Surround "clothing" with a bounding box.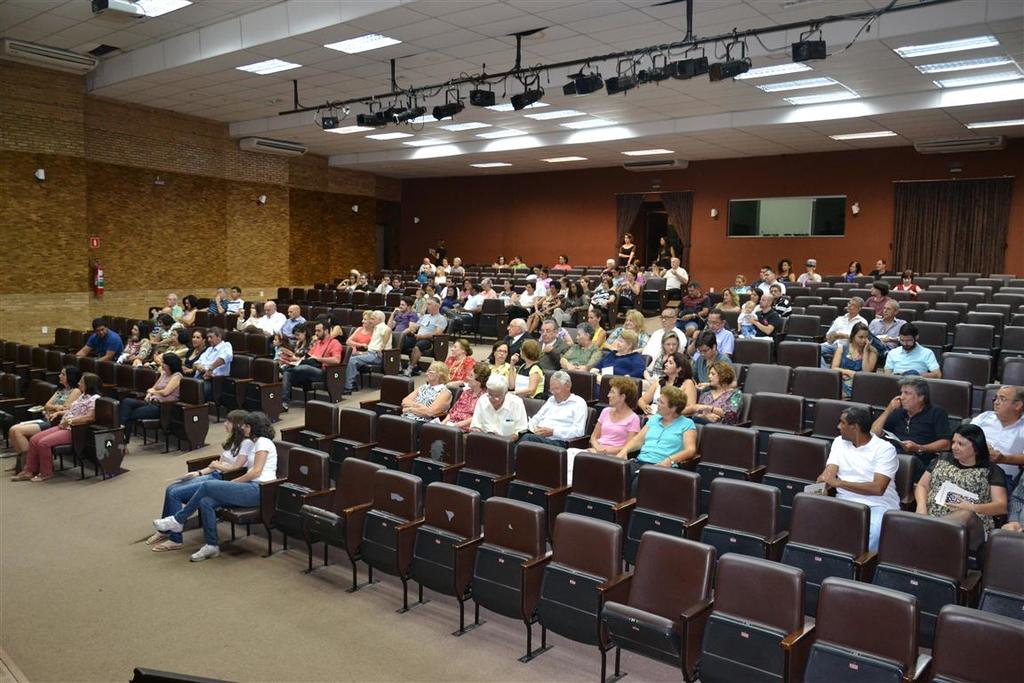
[left=880, top=403, right=948, bottom=462].
